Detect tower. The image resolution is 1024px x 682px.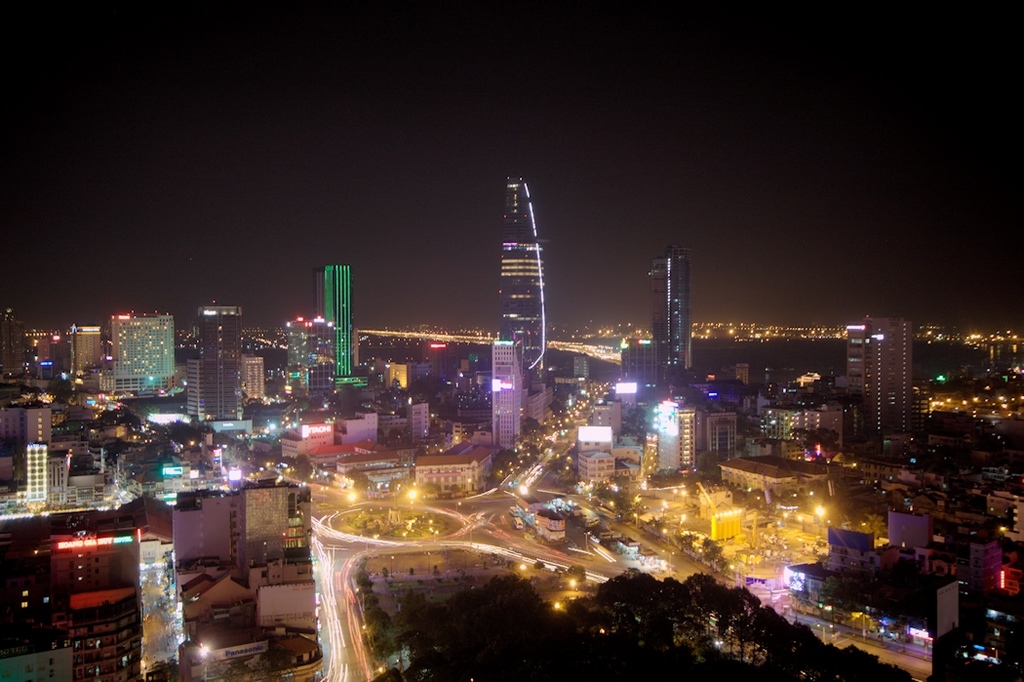
[x1=114, y1=307, x2=176, y2=393].
